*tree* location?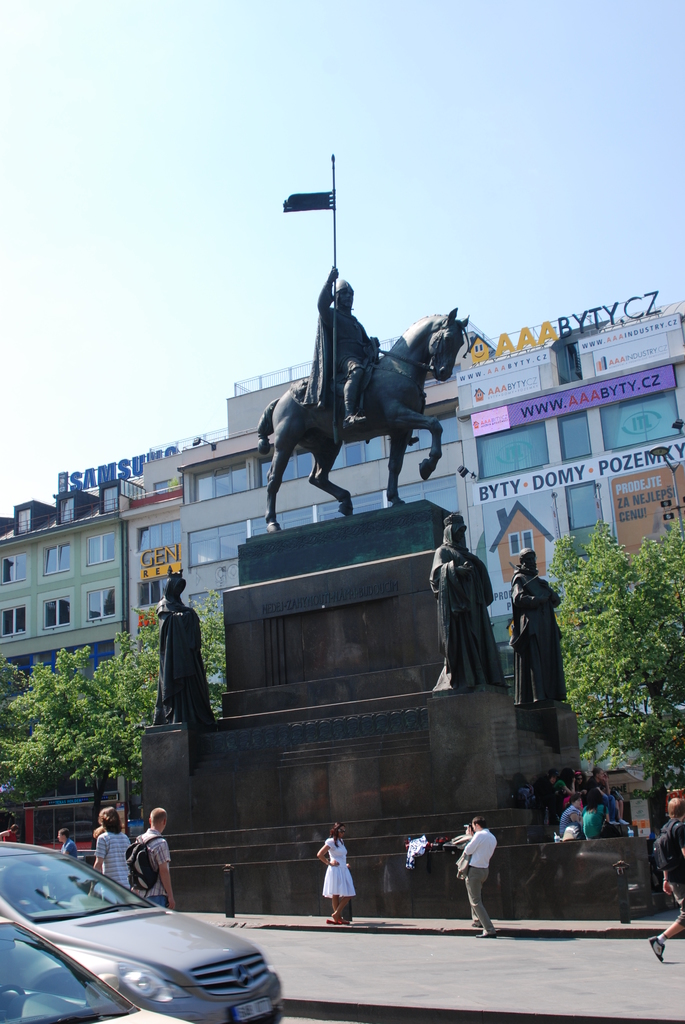
<bbox>107, 593, 226, 788</bbox>
